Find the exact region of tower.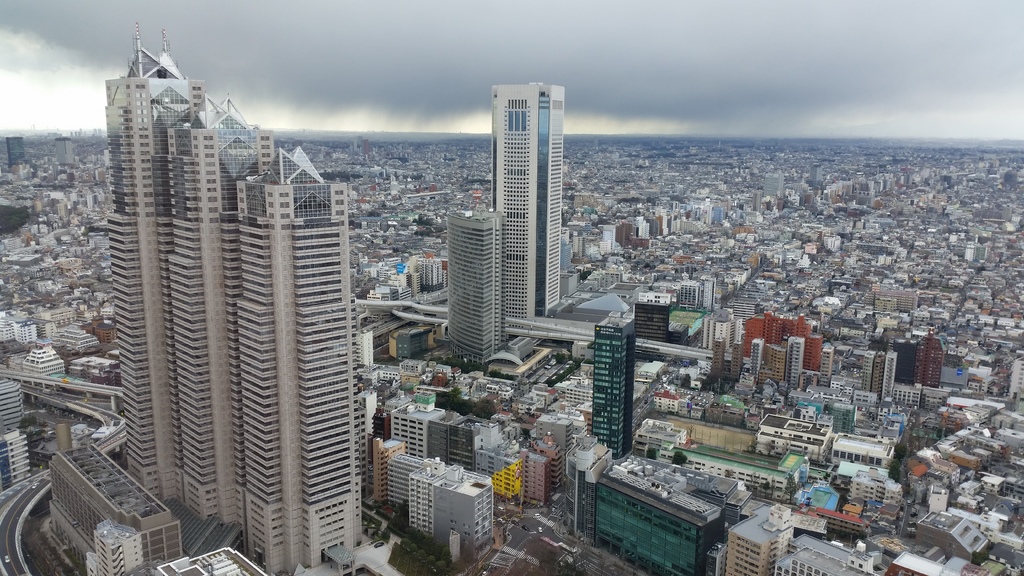
Exact region: [left=748, top=332, right=771, bottom=374].
